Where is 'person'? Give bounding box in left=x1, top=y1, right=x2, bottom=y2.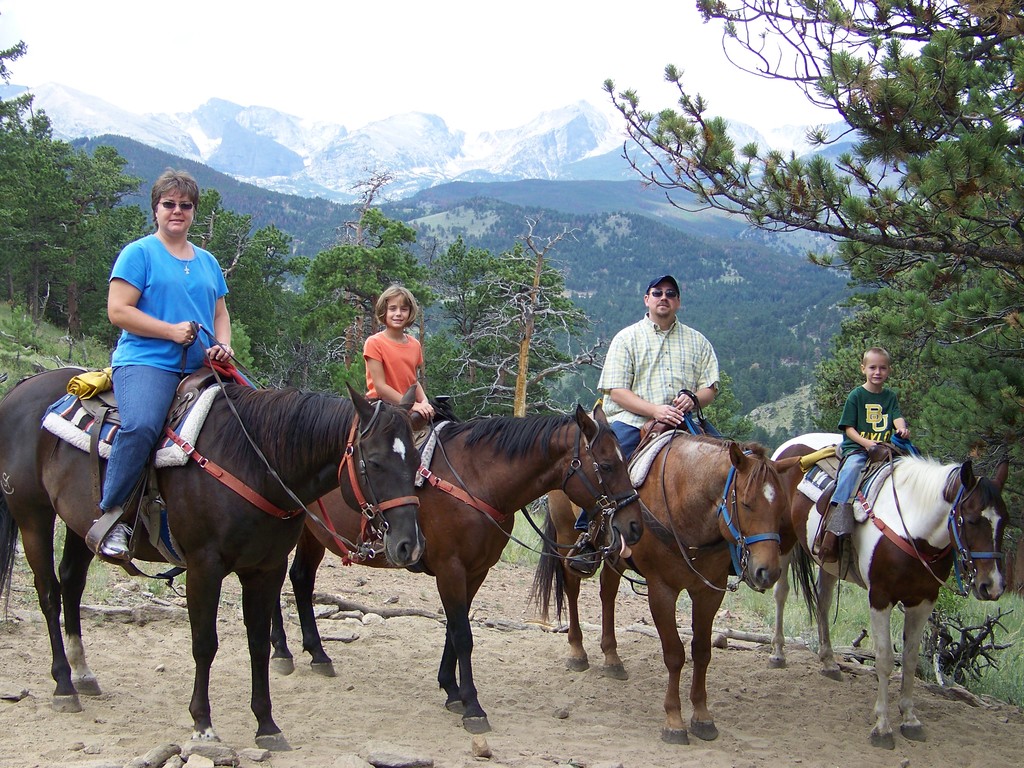
left=580, top=270, right=719, bottom=573.
